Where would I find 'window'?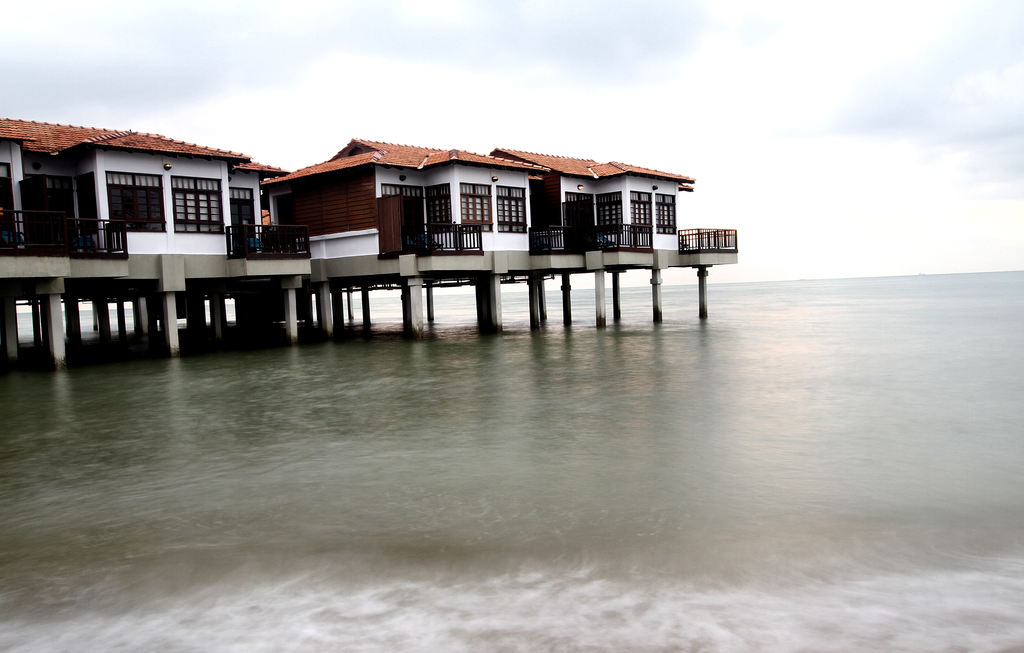
At x1=494 y1=184 x2=529 y2=233.
